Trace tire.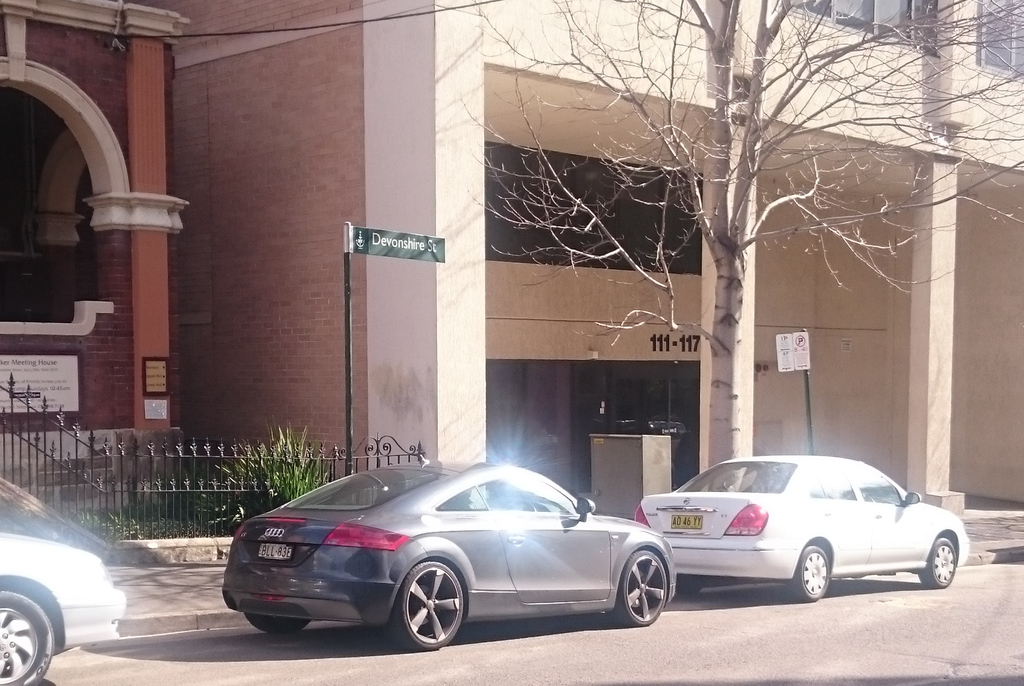
Traced to 387, 565, 462, 662.
